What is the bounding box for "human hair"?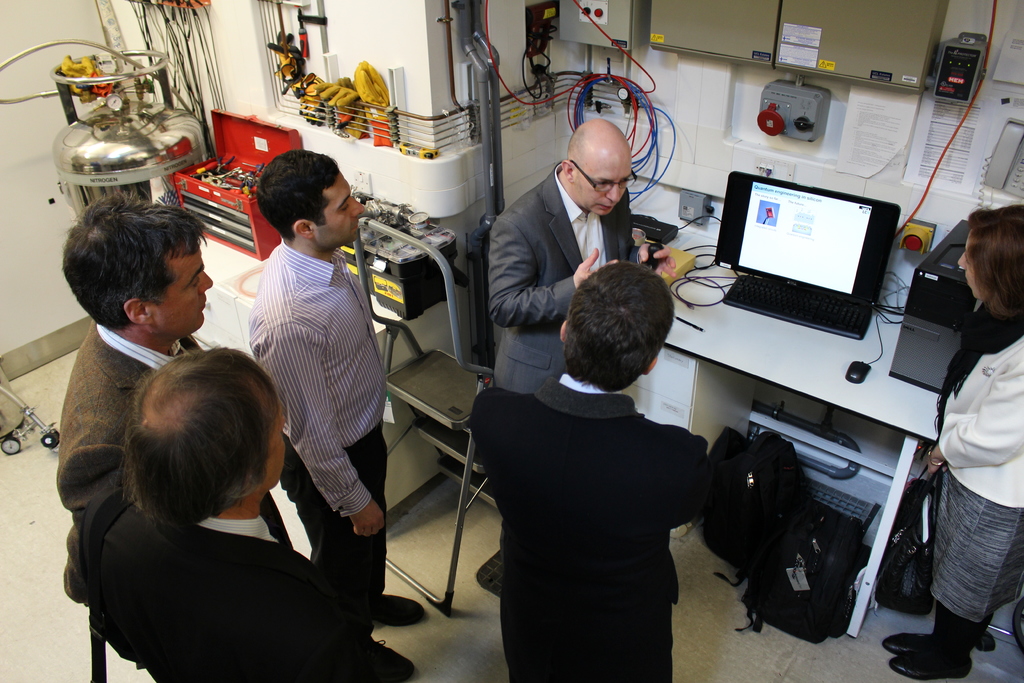
x1=563 y1=261 x2=676 y2=390.
